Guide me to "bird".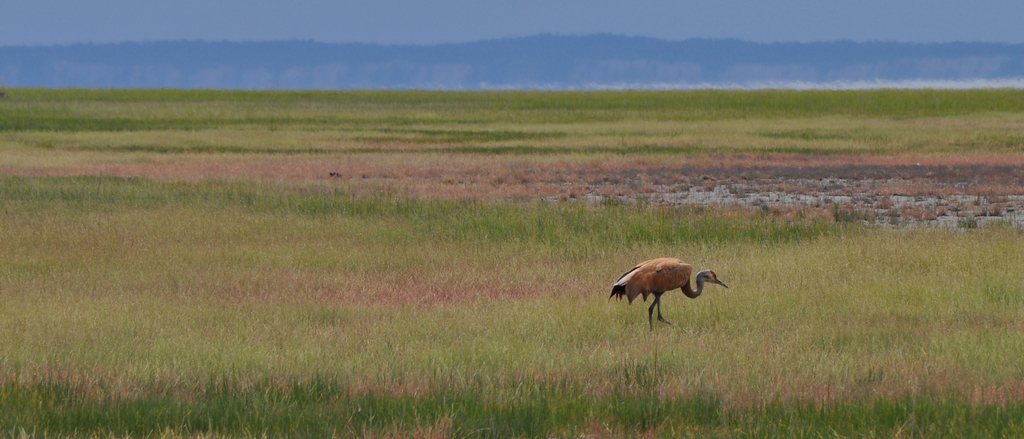
Guidance: 609:255:731:332.
